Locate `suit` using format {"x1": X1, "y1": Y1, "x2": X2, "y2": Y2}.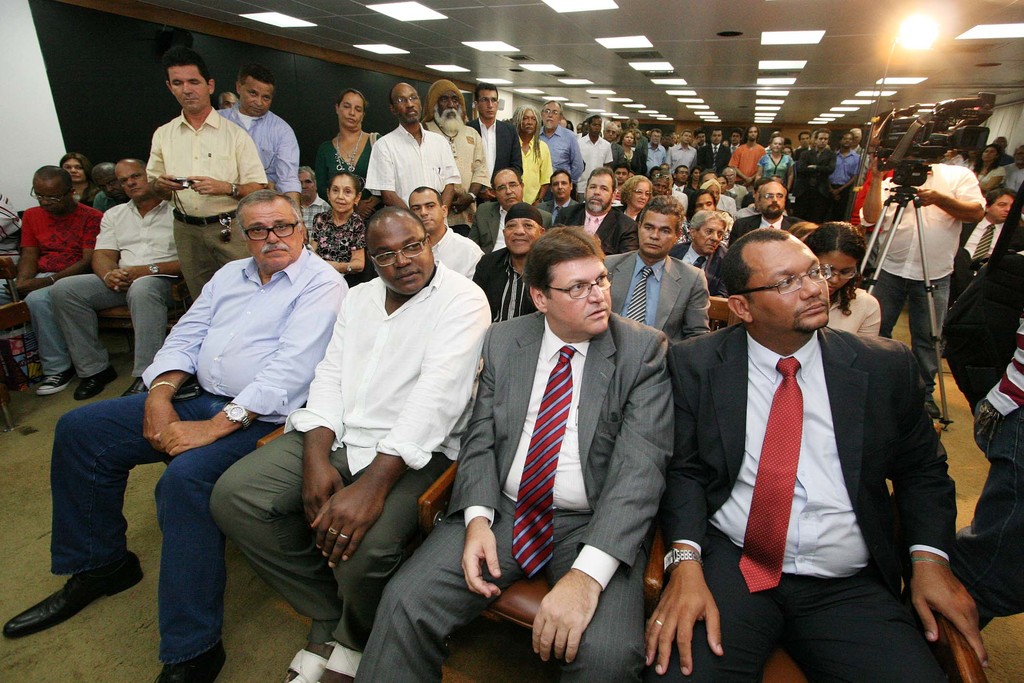
{"x1": 676, "y1": 242, "x2": 724, "y2": 299}.
